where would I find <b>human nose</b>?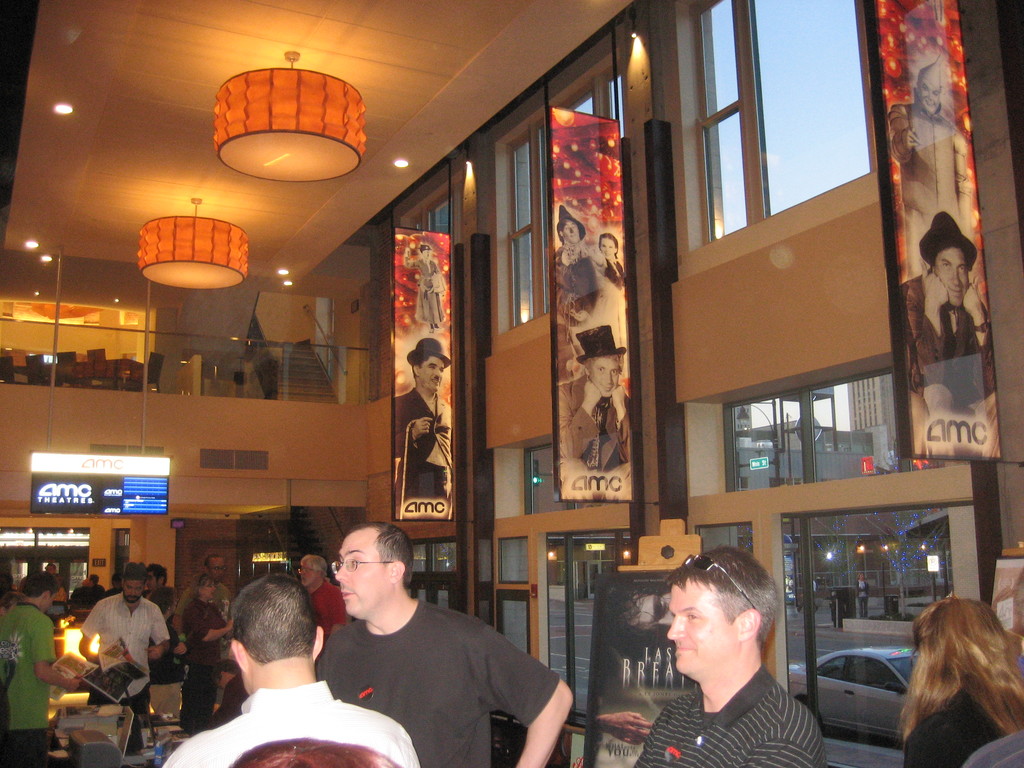
At 951 266 964 286.
